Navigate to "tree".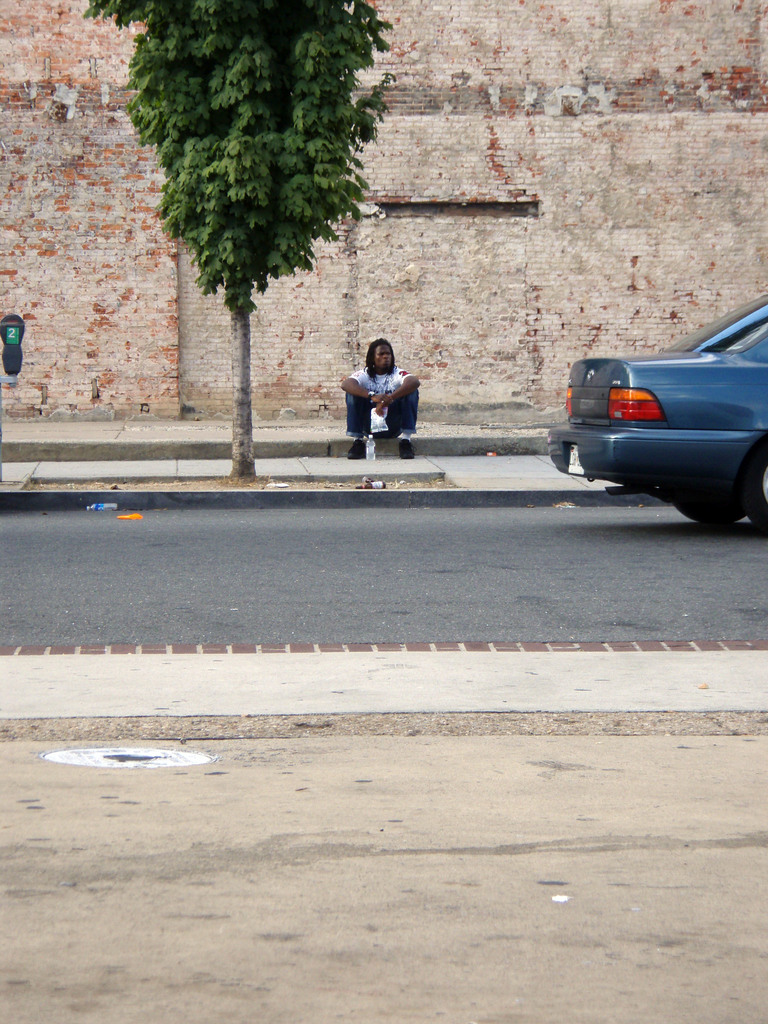
Navigation target: (124,0,392,436).
